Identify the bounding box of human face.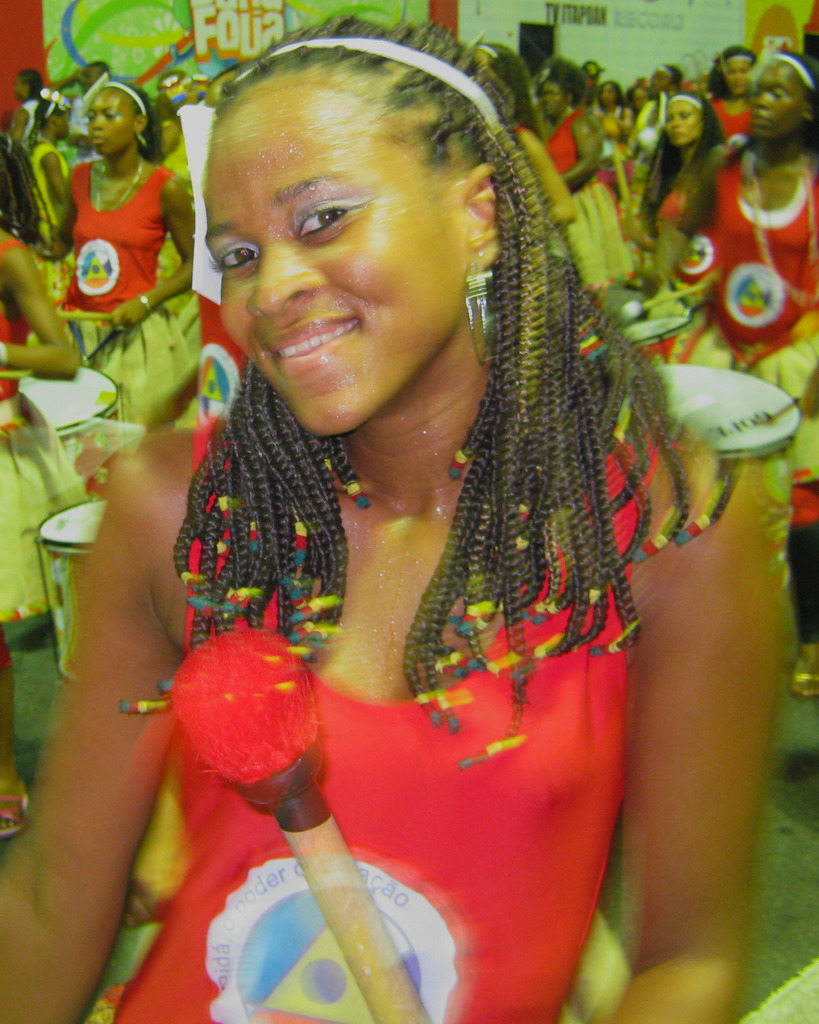
<box>88,85,141,155</box>.
